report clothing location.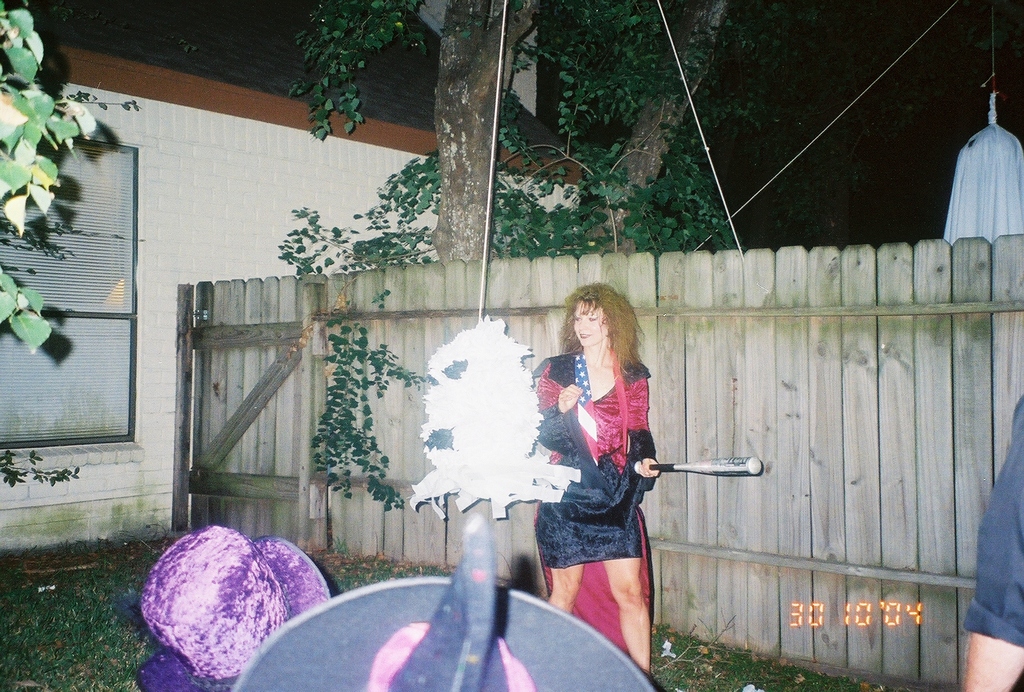
Report: BBox(547, 356, 687, 630).
